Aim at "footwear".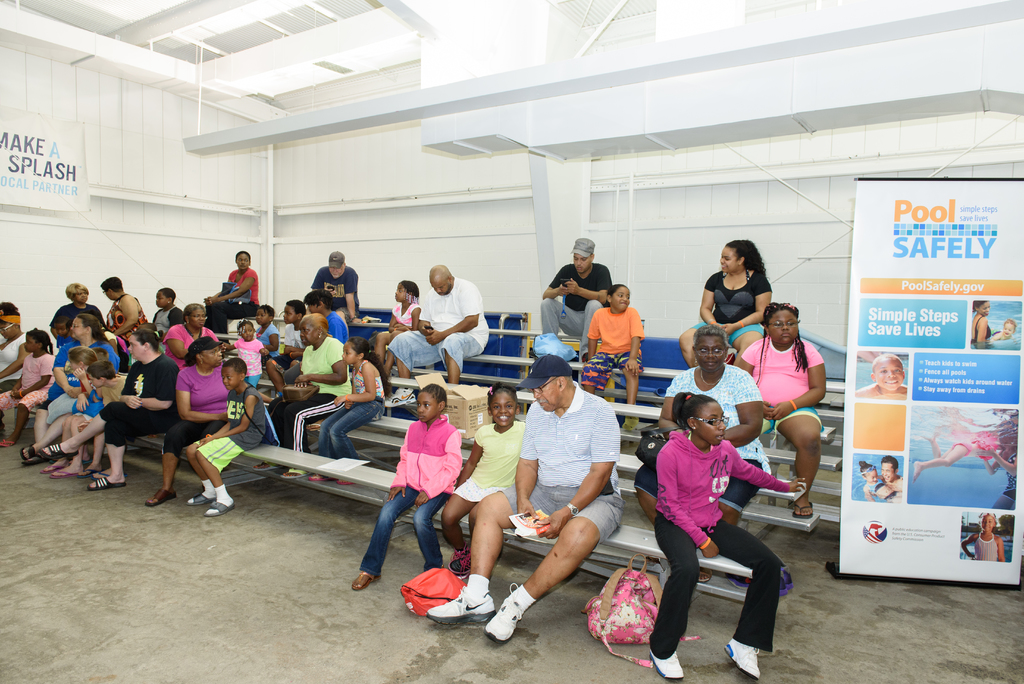
Aimed at pyautogui.locateOnScreen(725, 567, 750, 590).
